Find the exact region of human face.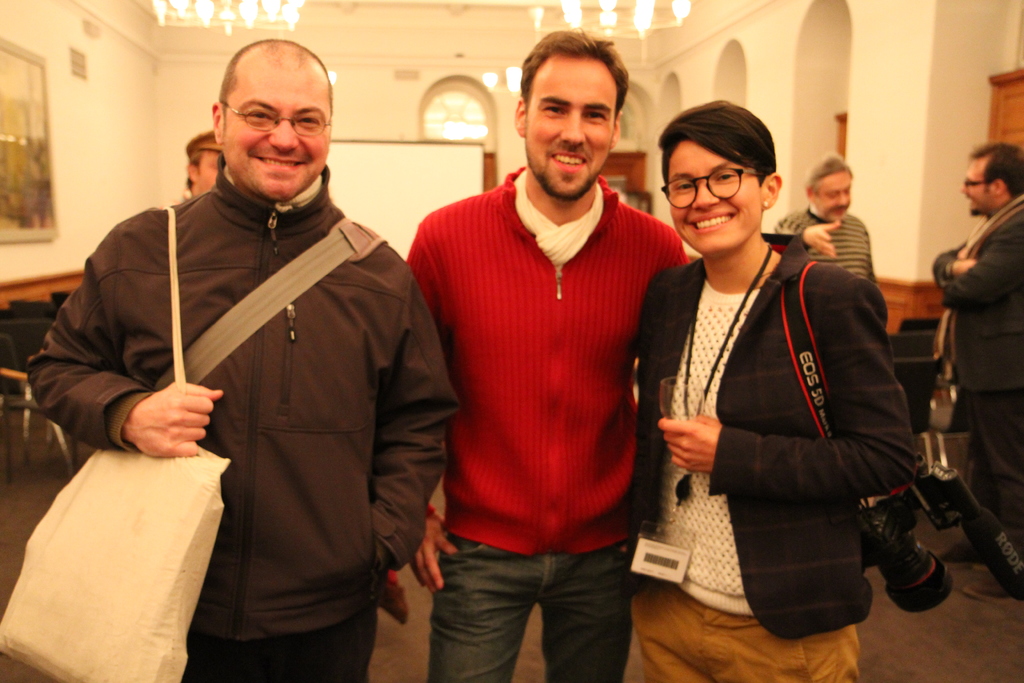
Exact region: box=[525, 63, 609, 199].
